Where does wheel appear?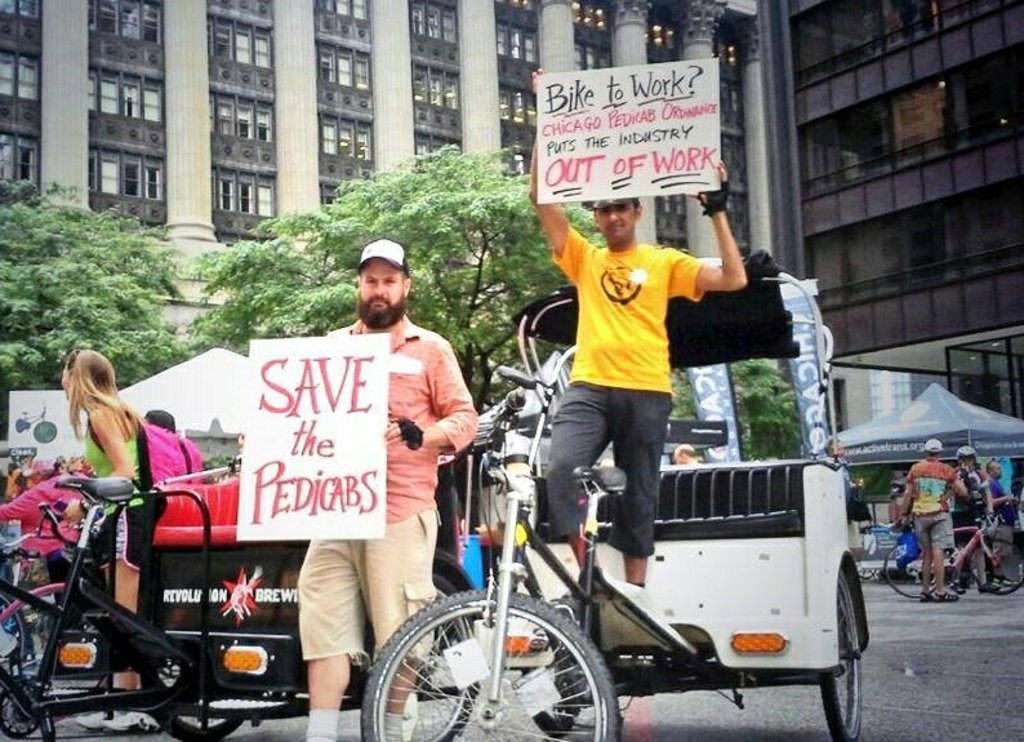
Appears at [150, 707, 248, 741].
